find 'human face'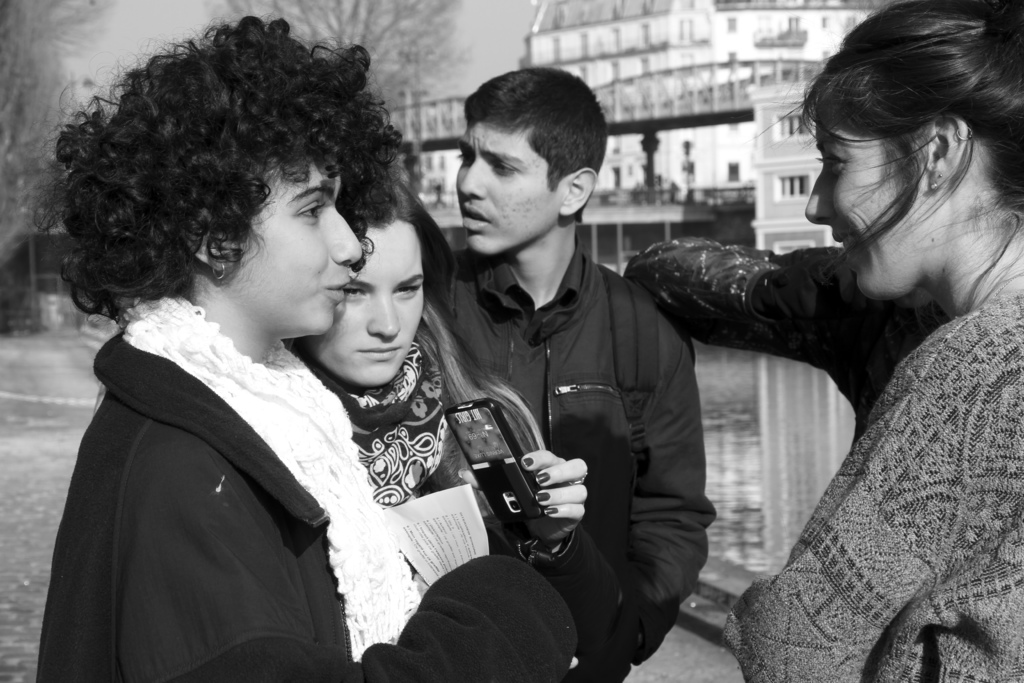
(304, 219, 425, 386)
